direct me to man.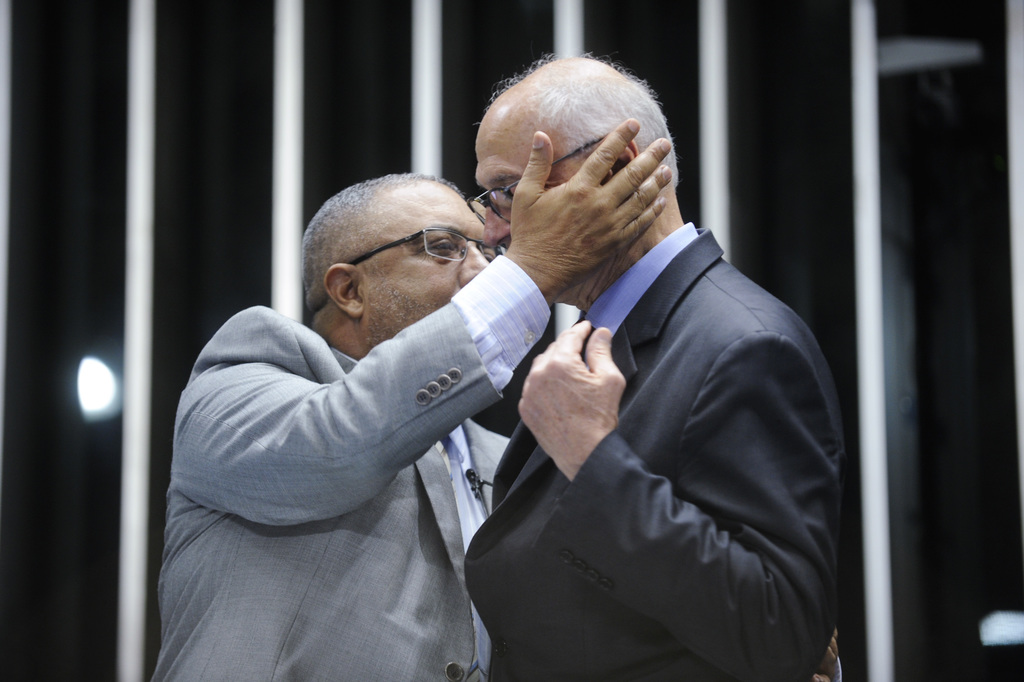
Direction: {"x1": 149, "y1": 115, "x2": 672, "y2": 681}.
